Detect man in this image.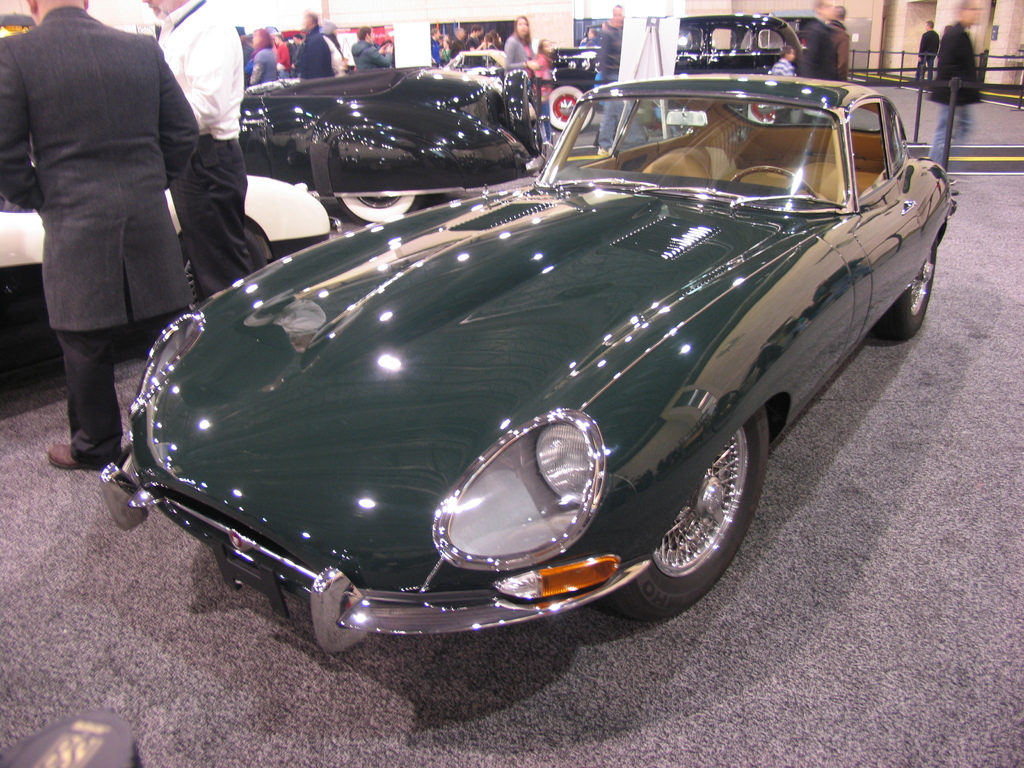
Detection: region(8, 0, 253, 461).
